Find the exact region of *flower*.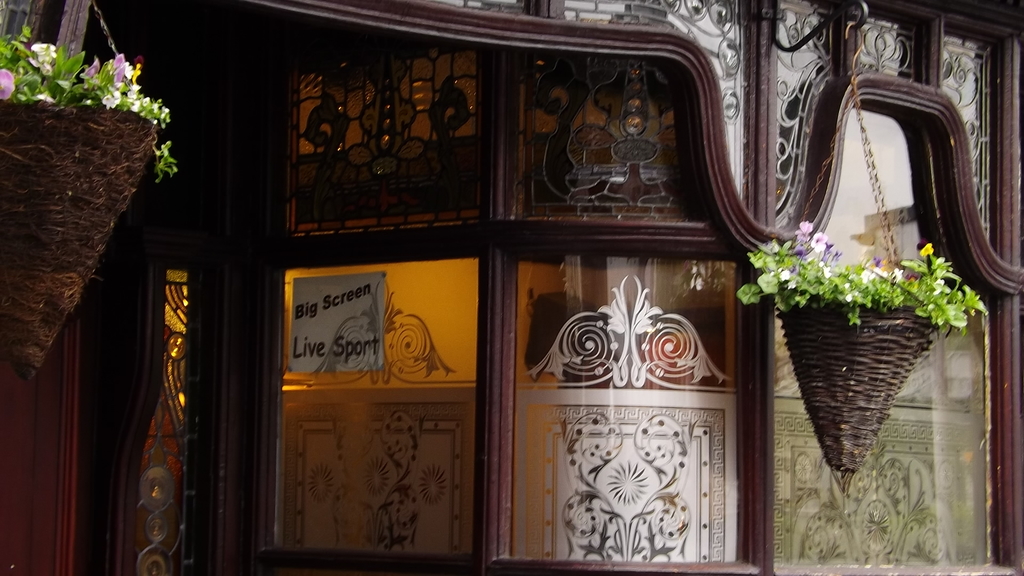
Exact region: BBox(0, 70, 15, 101).
